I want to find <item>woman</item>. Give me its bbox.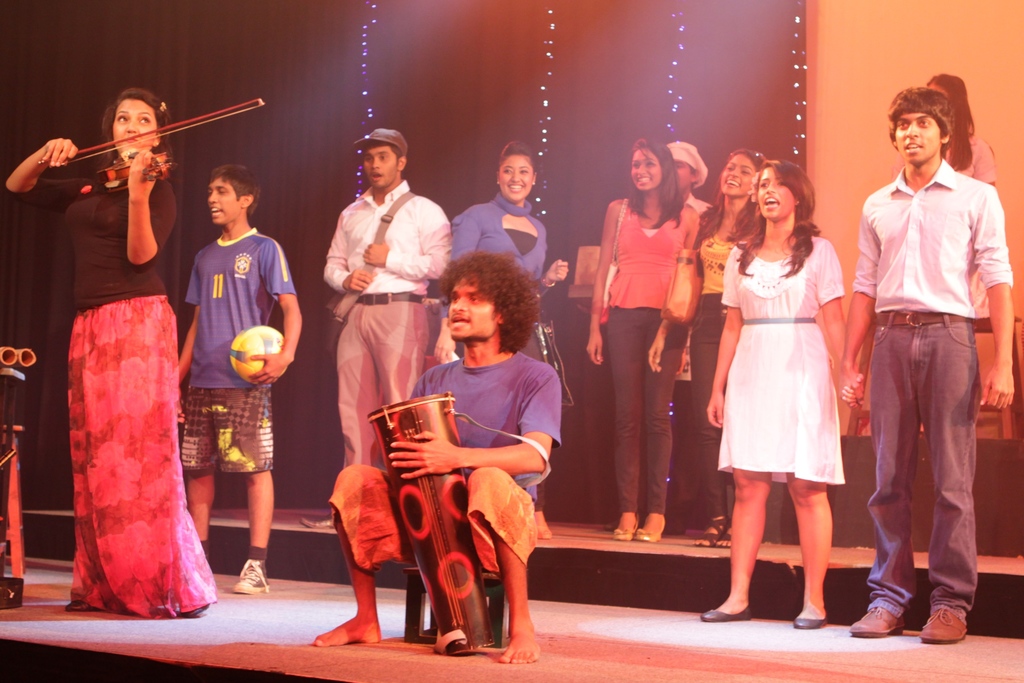
<bbox>699, 155, 859, 628</bbox>.
